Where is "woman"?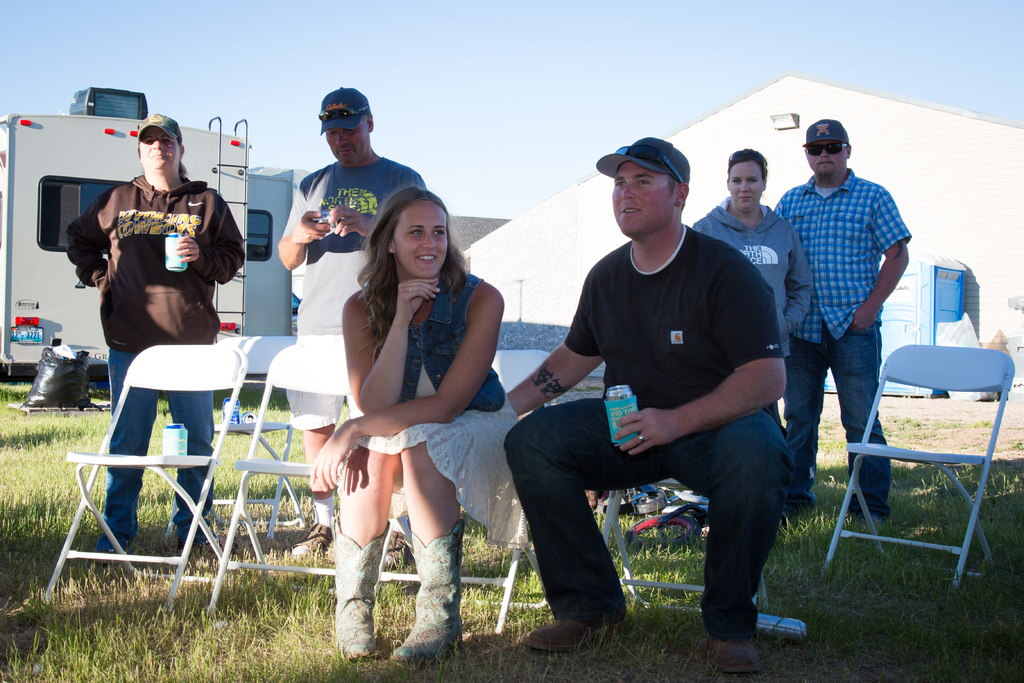
61/110/248/577.
